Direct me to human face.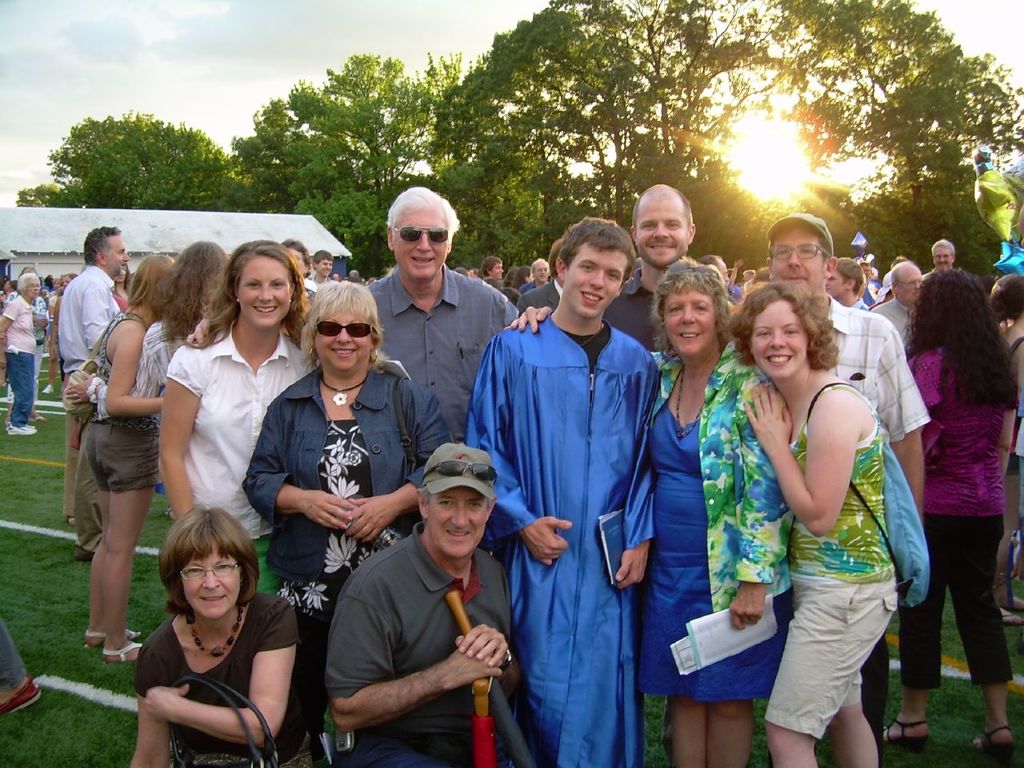
Direction: crop(828, 267, 848, 297).
